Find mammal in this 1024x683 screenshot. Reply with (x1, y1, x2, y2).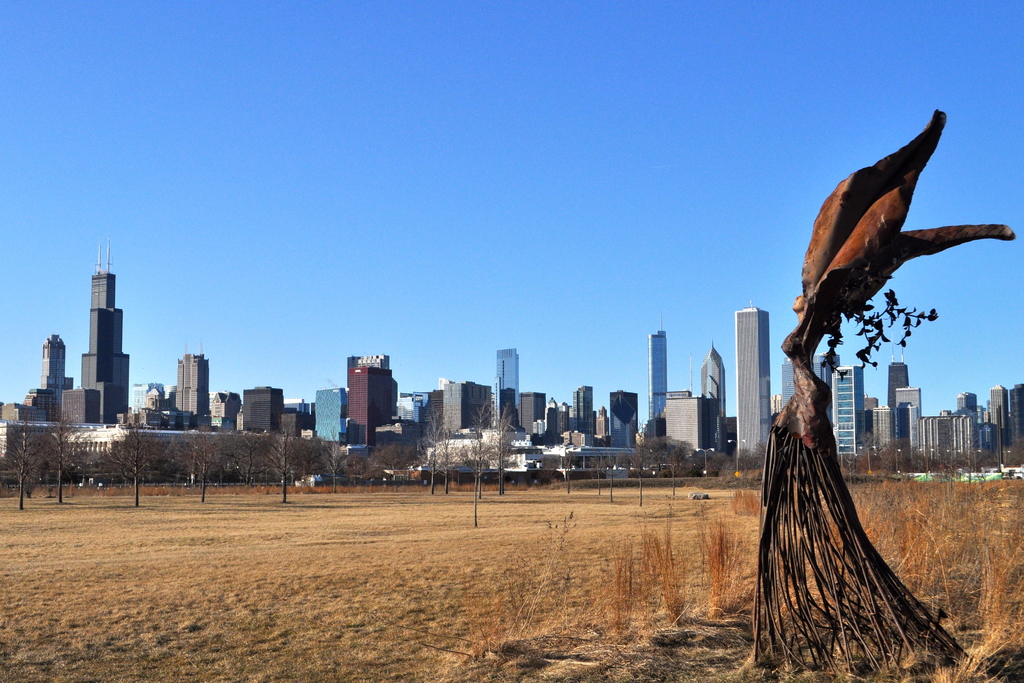
(739, 101, 996, 676).
